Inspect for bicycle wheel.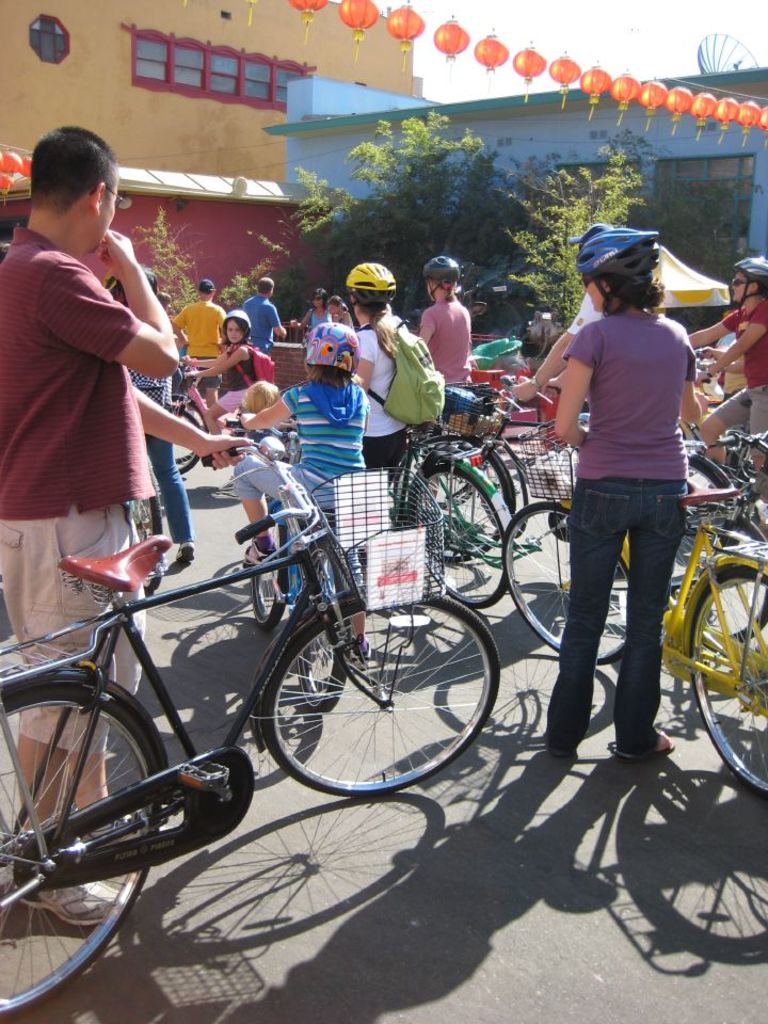
Inspection: [172,390,217,467].
